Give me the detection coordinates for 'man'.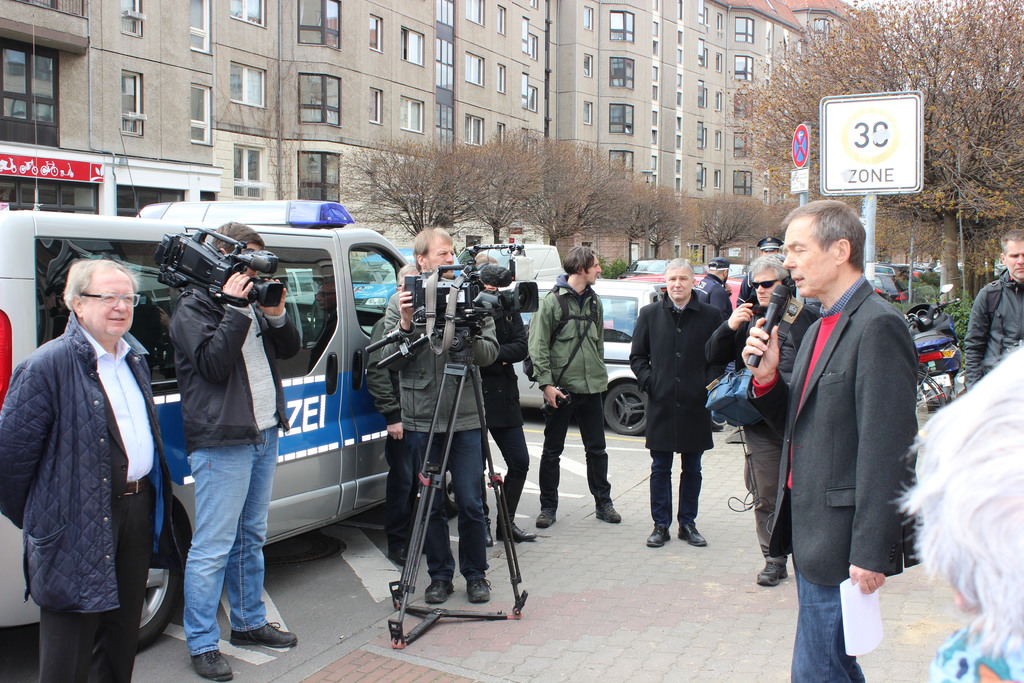
[left=0, top=255, right=170, bottom=682].
